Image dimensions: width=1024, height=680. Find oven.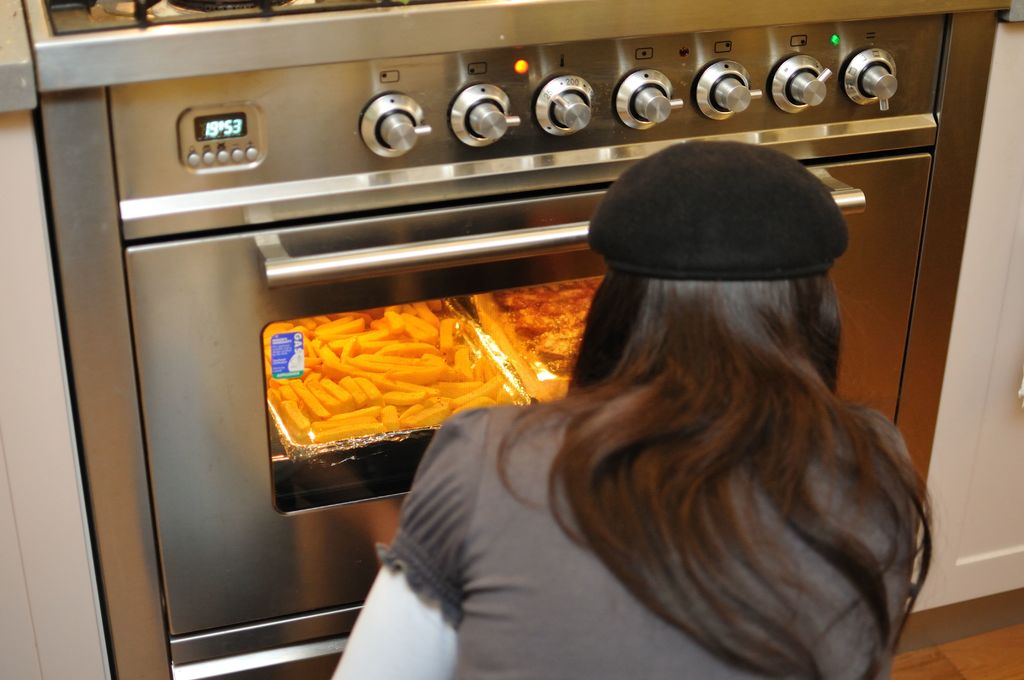
pyautogui.locateOnScreen(31, 0, 1009, 679).
